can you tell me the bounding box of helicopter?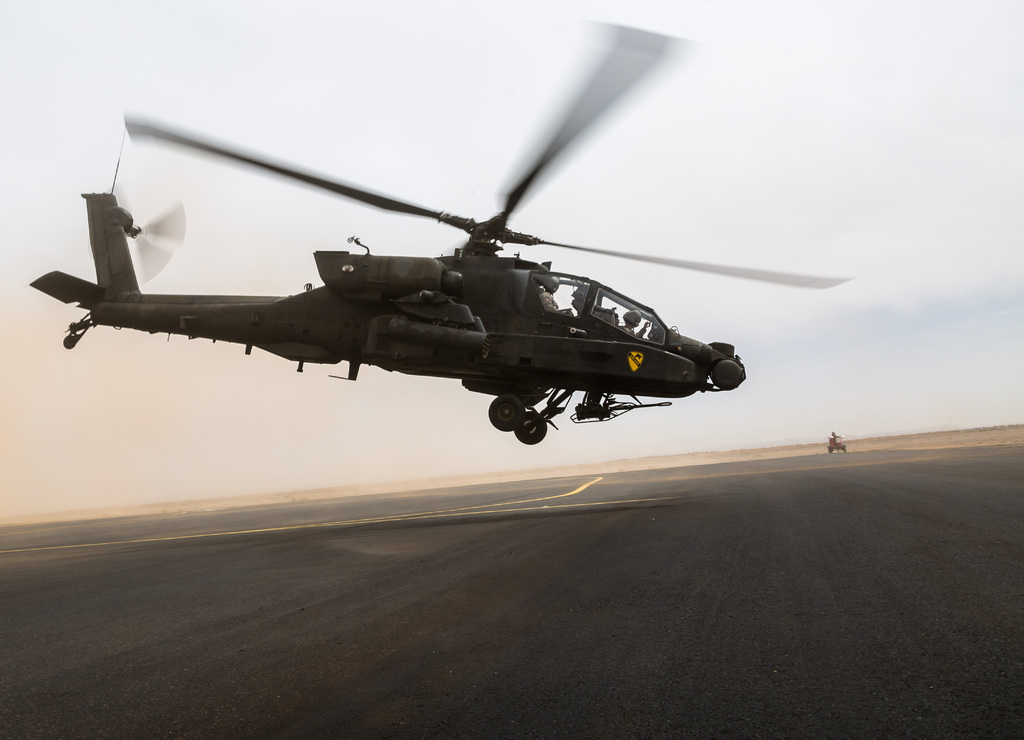
bbox(20, 54, 884, 453).
